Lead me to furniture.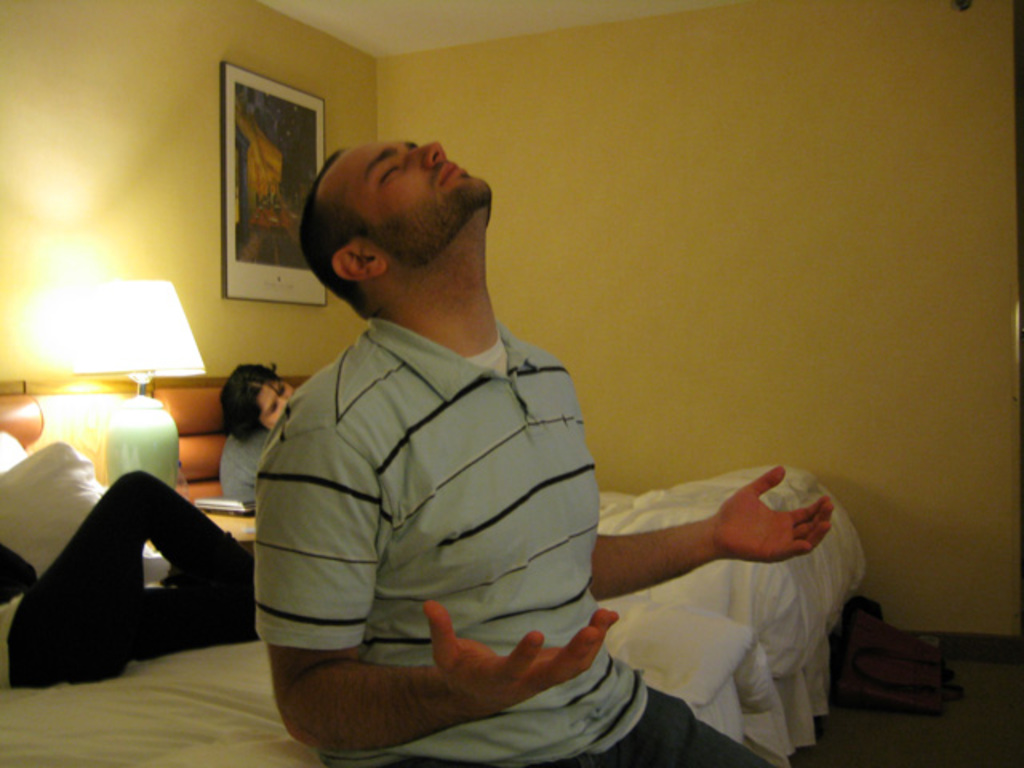
Lead to detection(0, 376, 790, 766).
